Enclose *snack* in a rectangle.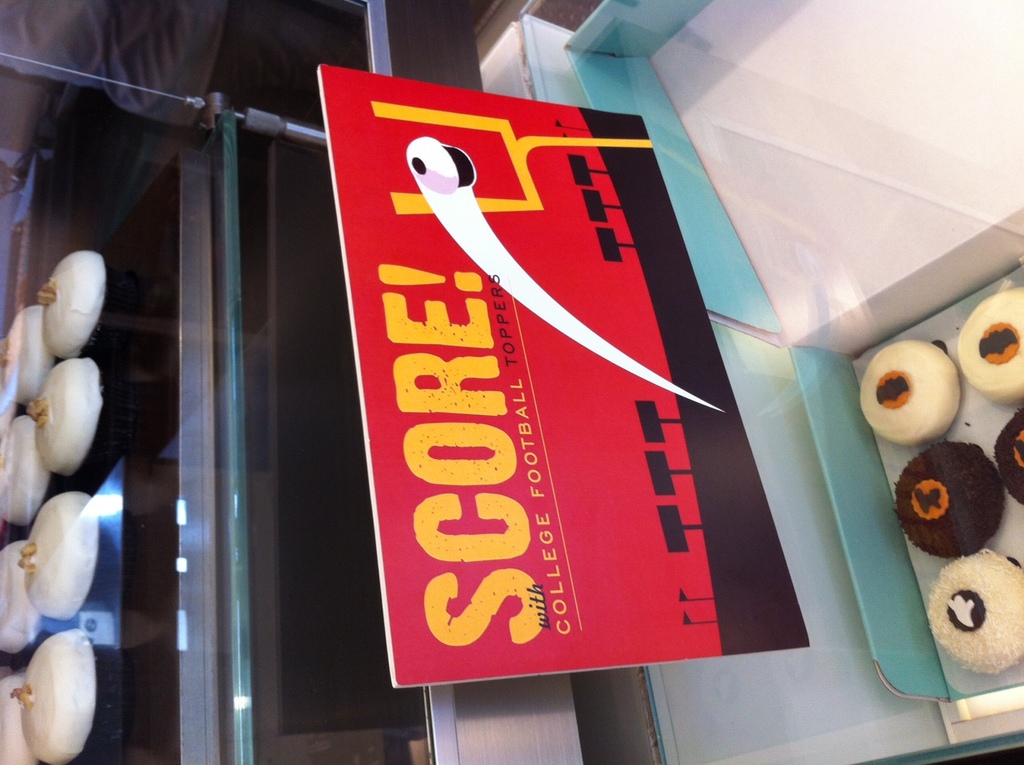
x1=926, y1=548, x2=1023, y2=673.
